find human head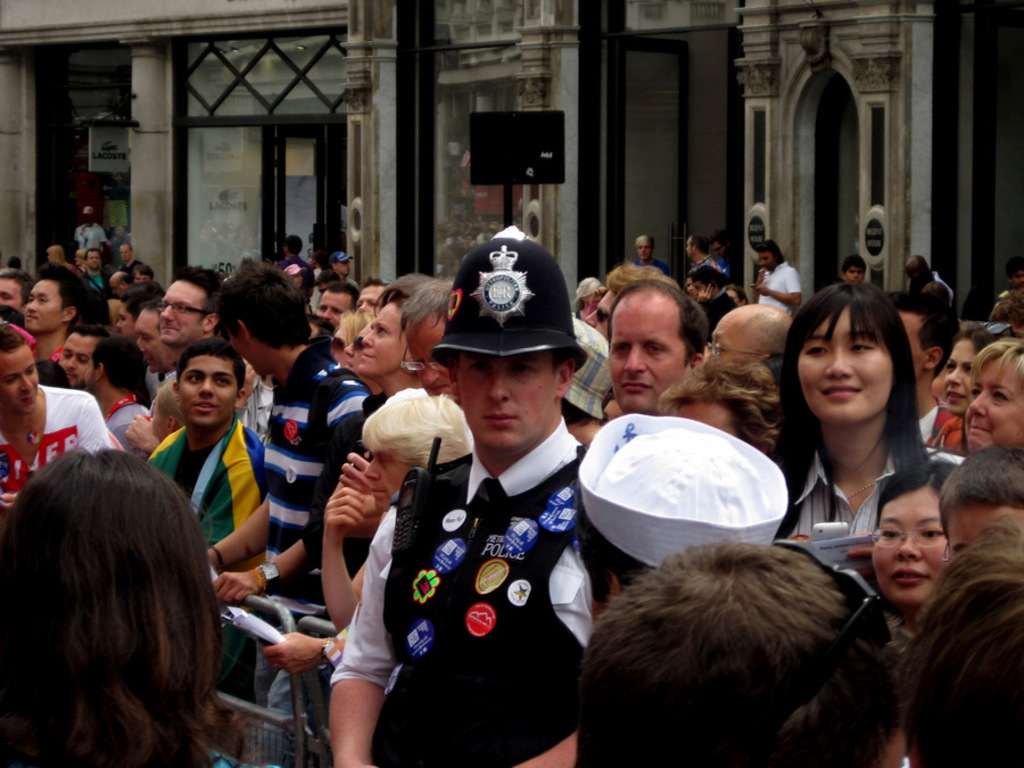
[940, 314, 986, 411]
